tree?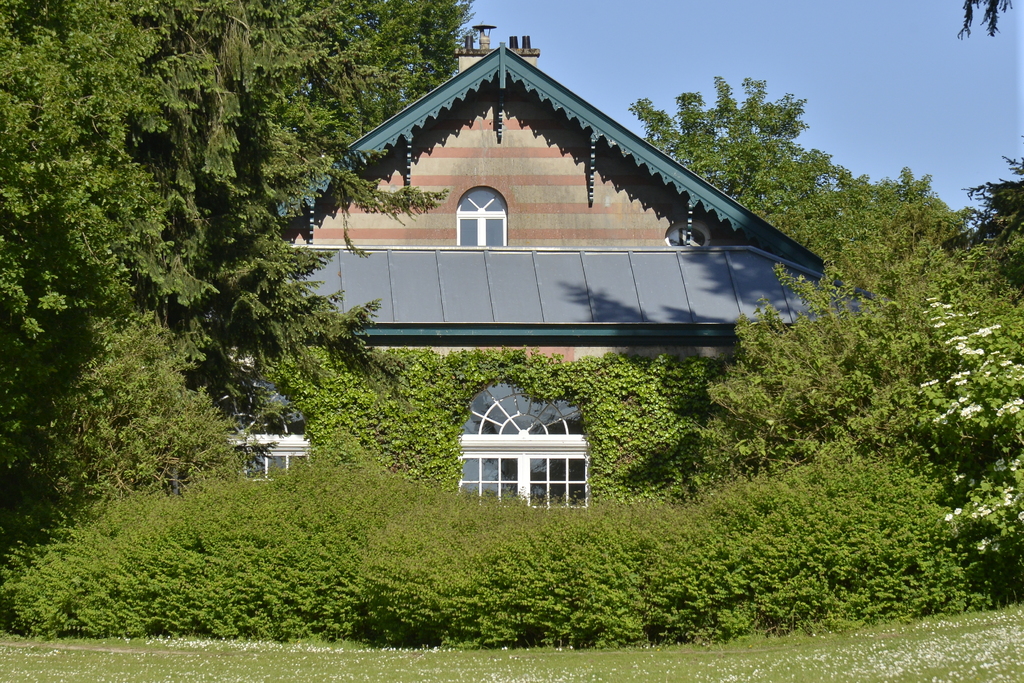
629, 69, 809, 208
